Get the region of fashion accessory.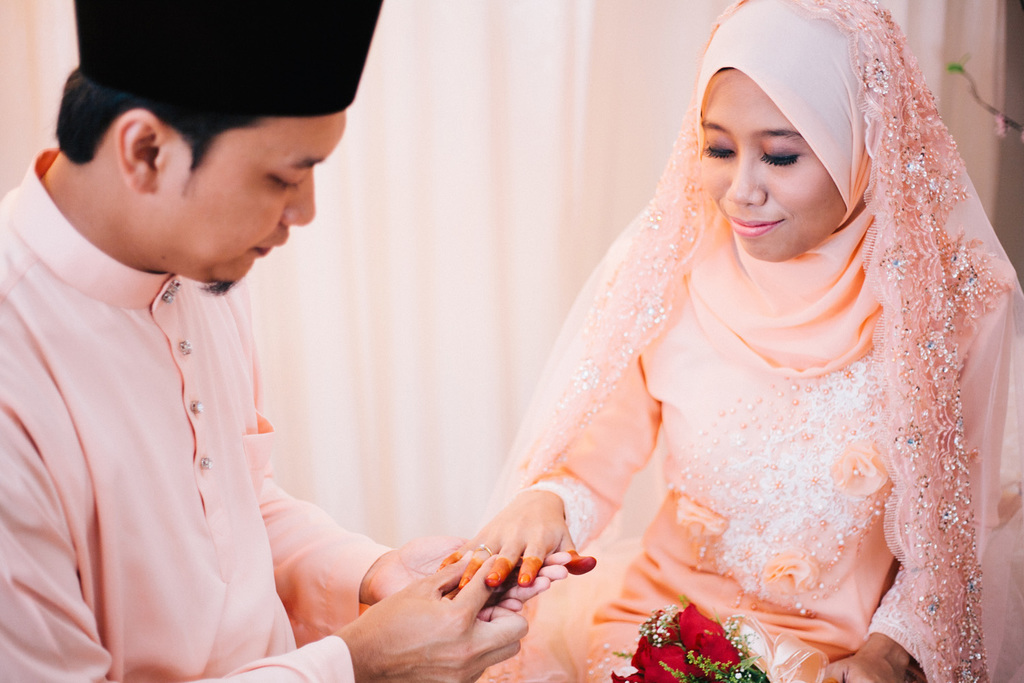
detection(71, 0, 384, 120).
